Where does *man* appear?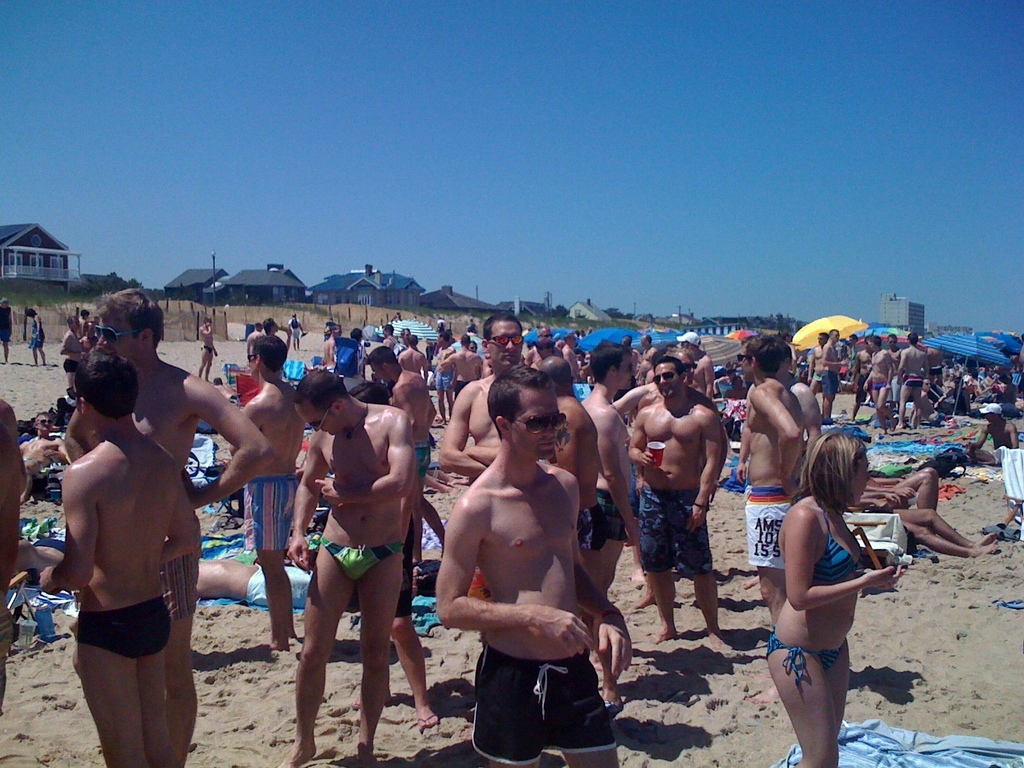
Appears at bbox=(732, 330, 804, 621).
